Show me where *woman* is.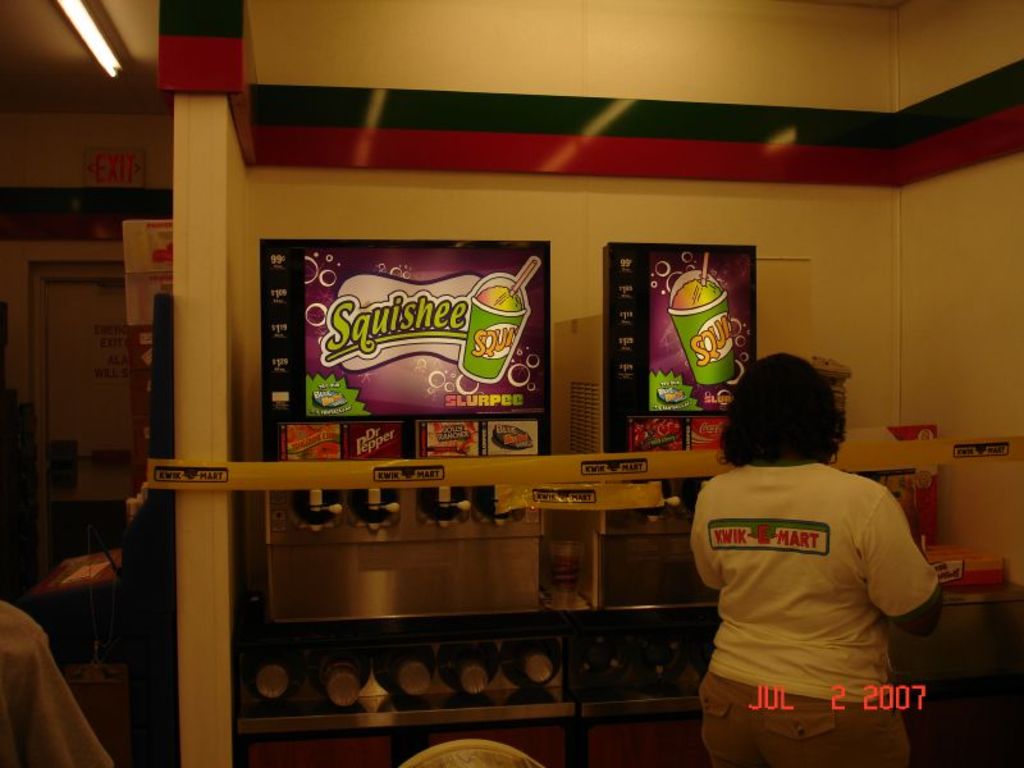
*woman* is at 658, 333, 948, 754.
